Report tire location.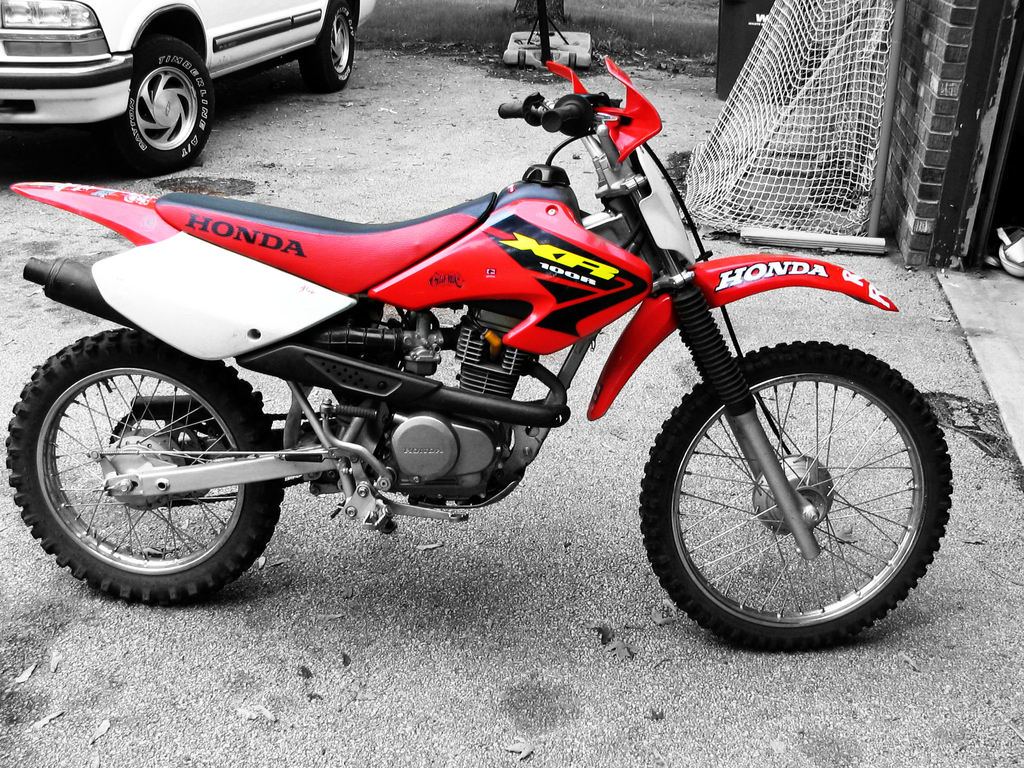
Report: left=300, top=0, right=357, bottom=92.
